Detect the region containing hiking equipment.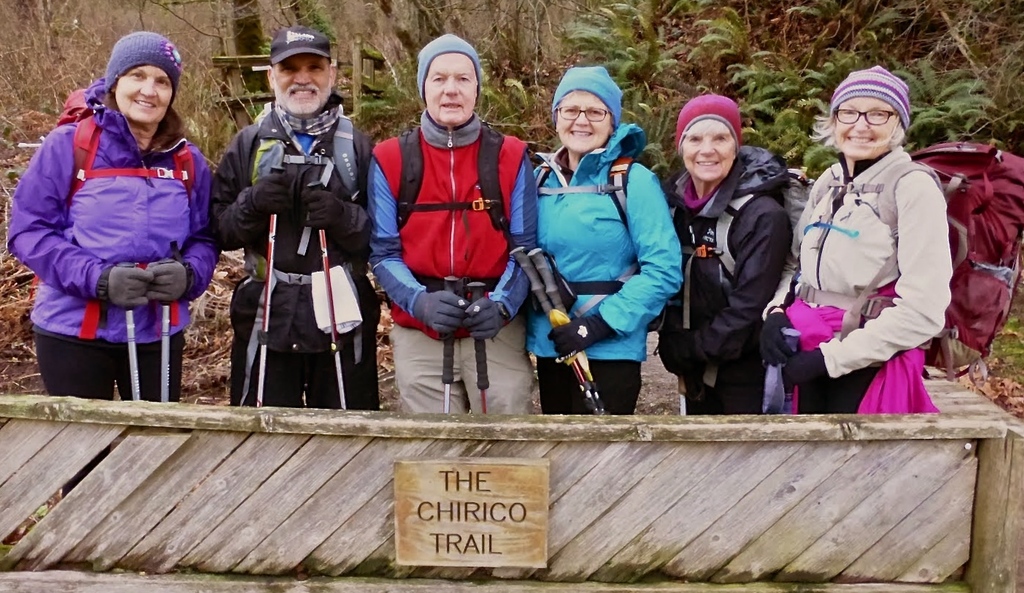
crop(396, 128, 514, 299).
